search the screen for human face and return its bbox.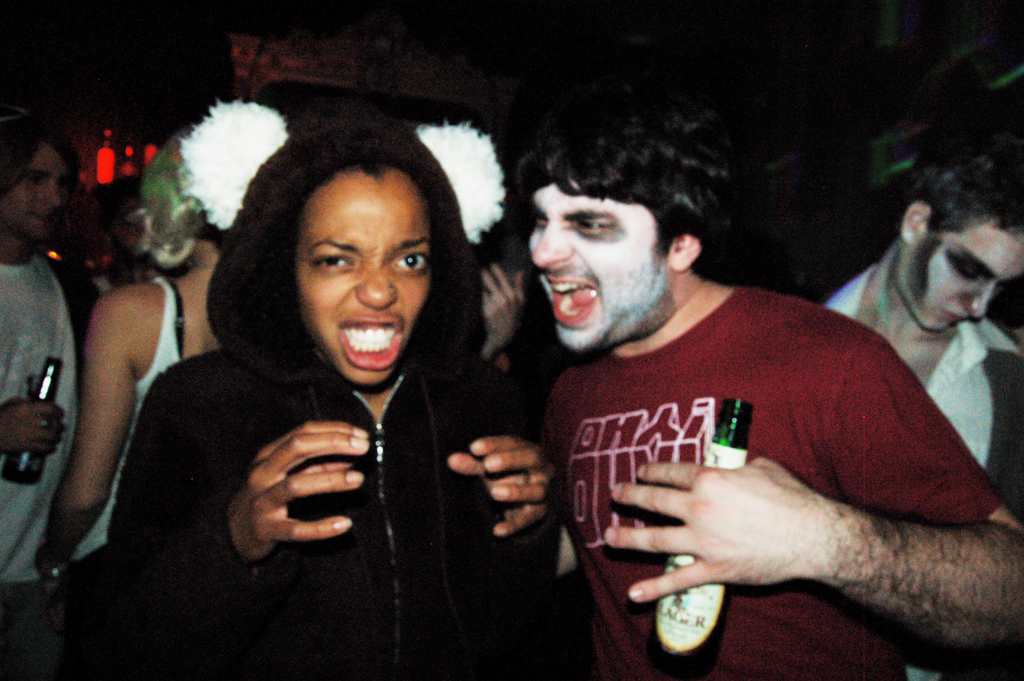
Found: (893, 226, 1023, 331).
